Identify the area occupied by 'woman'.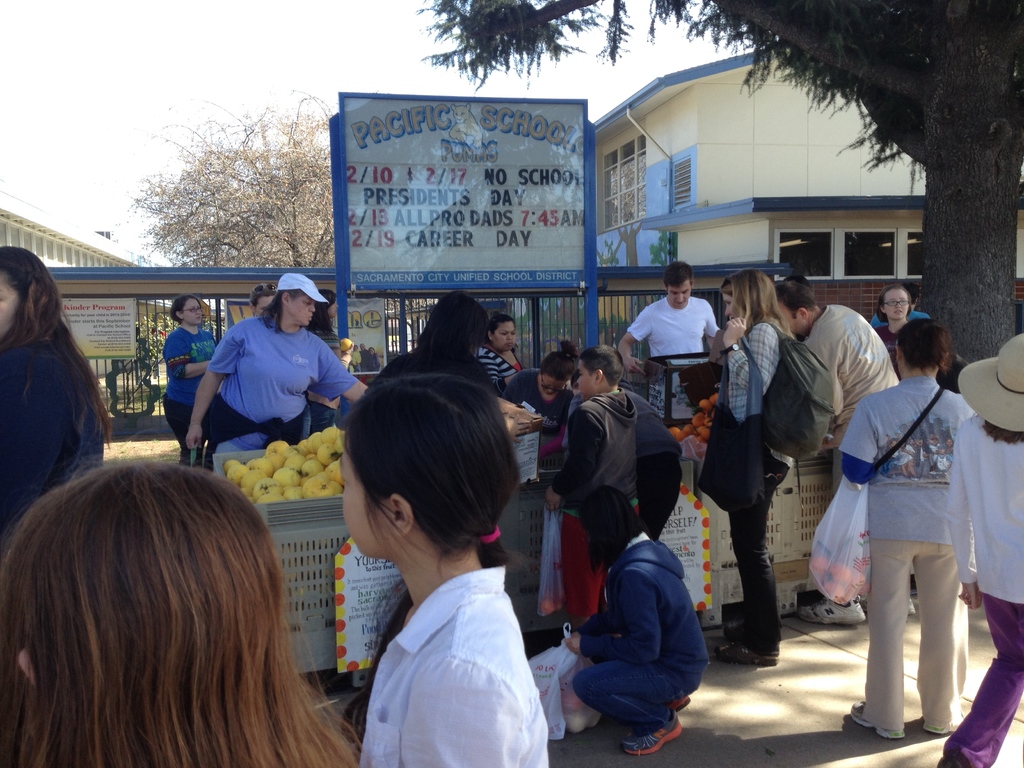
Area: <box>180,271,371,471</box>.
